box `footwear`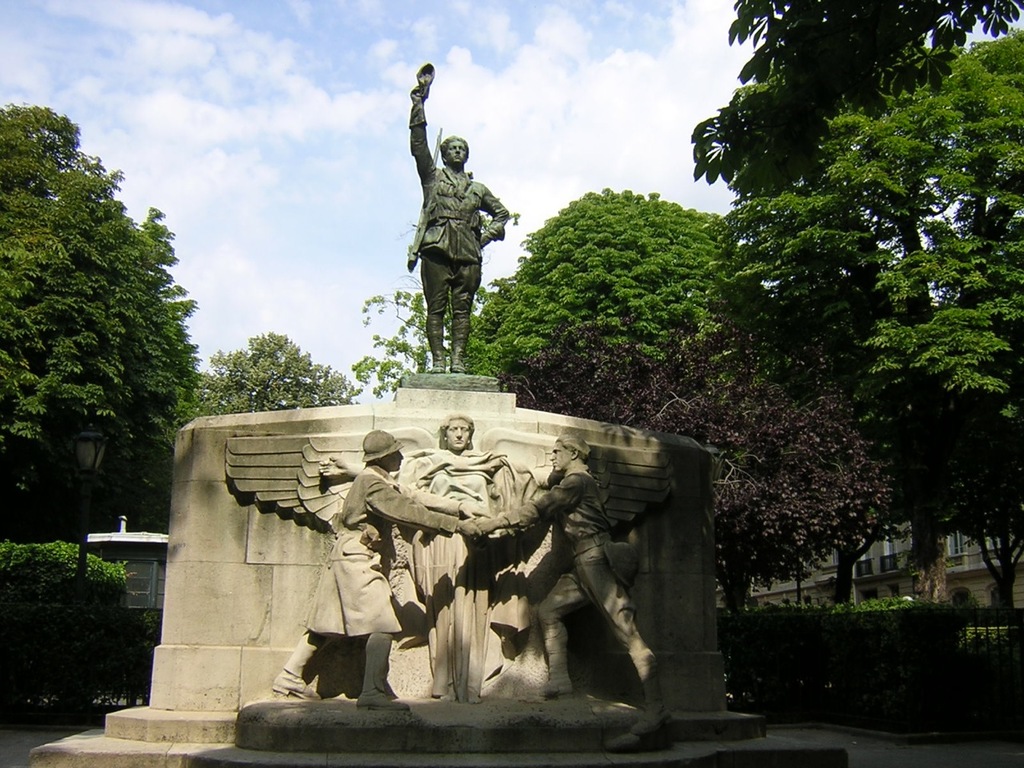
detection(431, 360, 446, 374)
